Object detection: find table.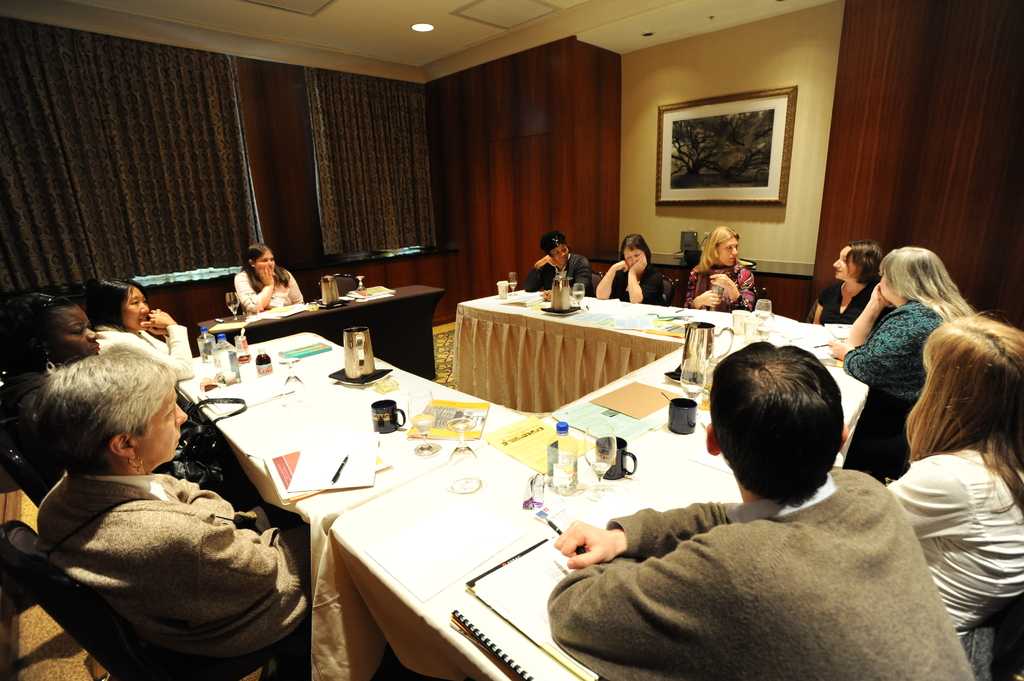
left=456, top=284, right=840, bottom=421.
